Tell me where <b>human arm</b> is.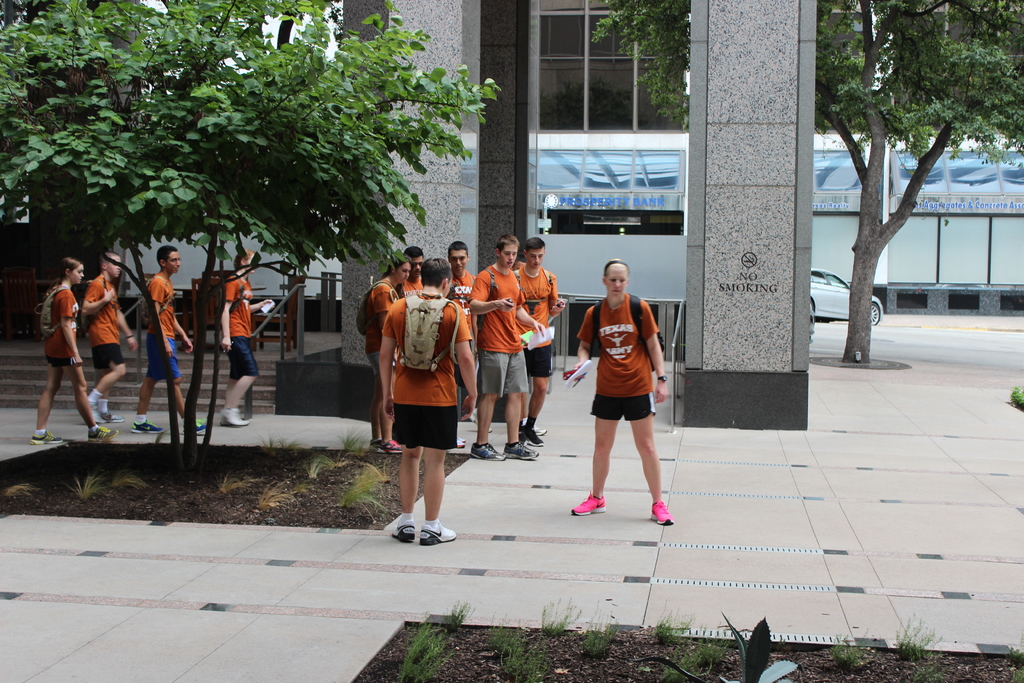
<b>human arm</b> is at x1=518 y1=307 x2=541 y2=325.
